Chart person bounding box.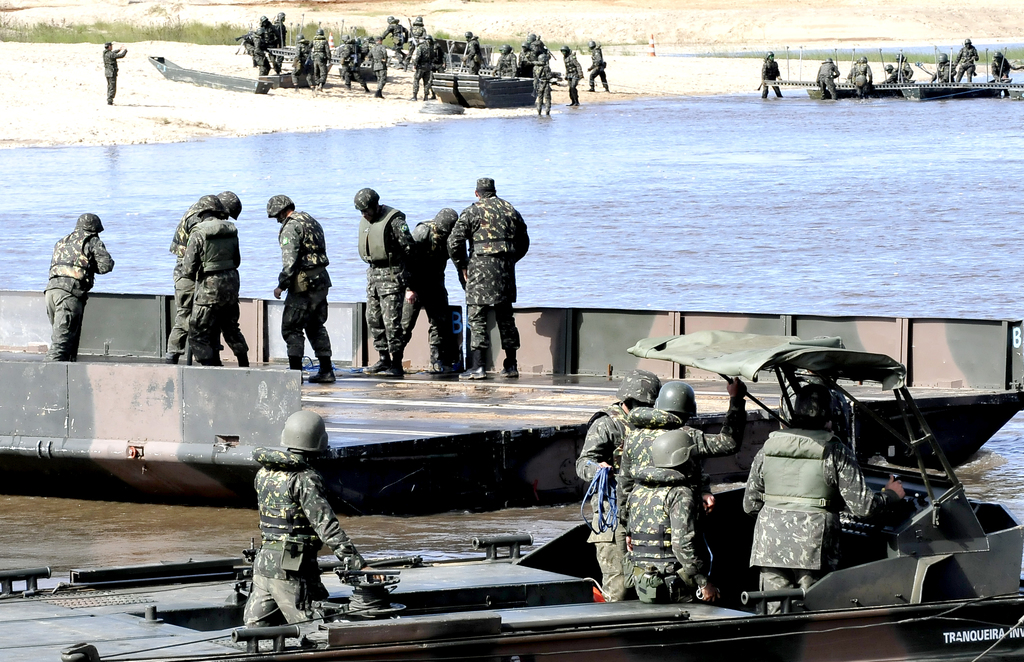
Charted: 101, 42, 126, 106.
